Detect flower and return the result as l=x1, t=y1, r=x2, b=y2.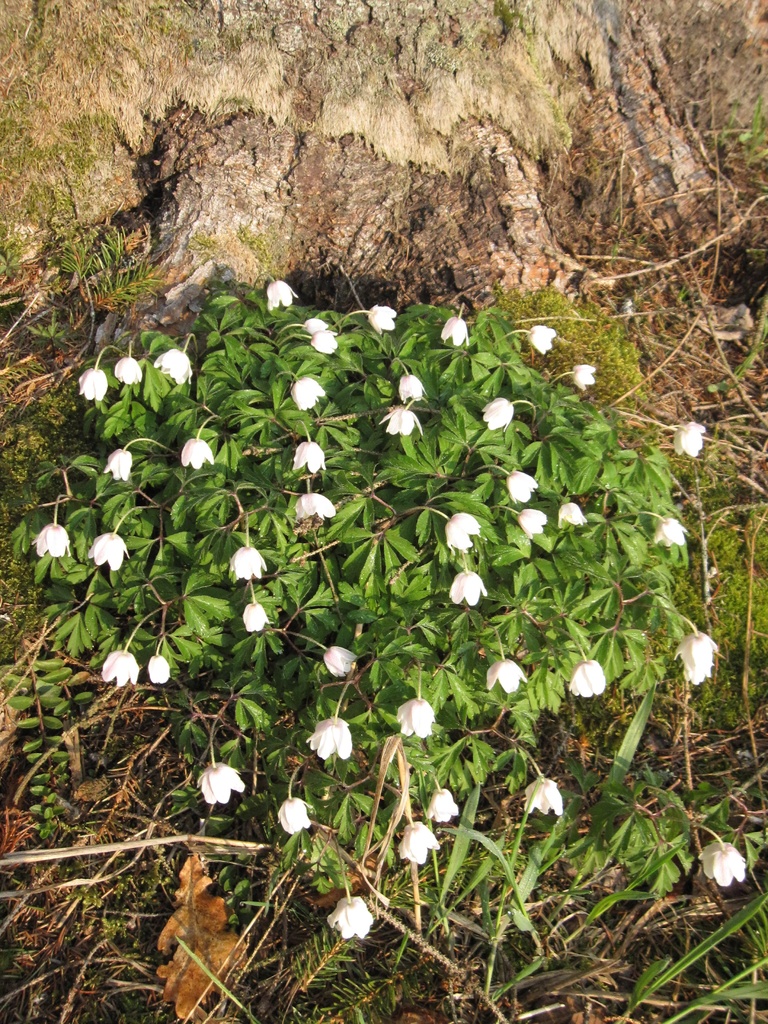
l=303, t=314, r=324, b=330.
